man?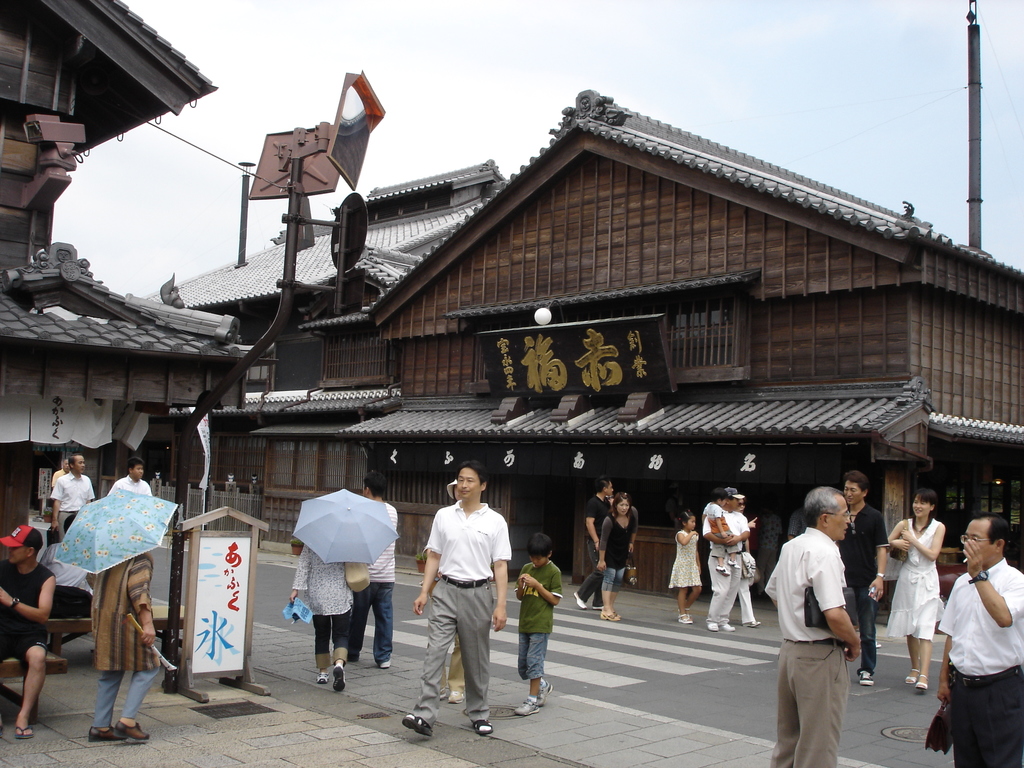
[0, 526, 58, 737]
